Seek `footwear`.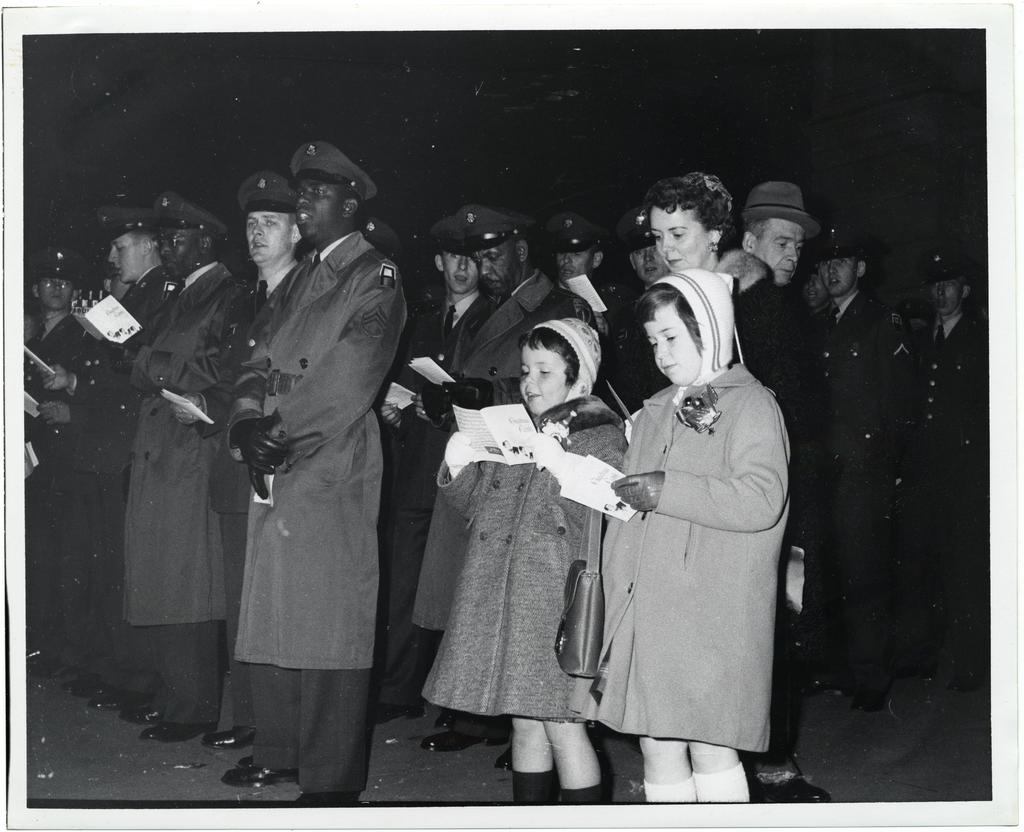
bbox=(86, 684, 130, 712).
